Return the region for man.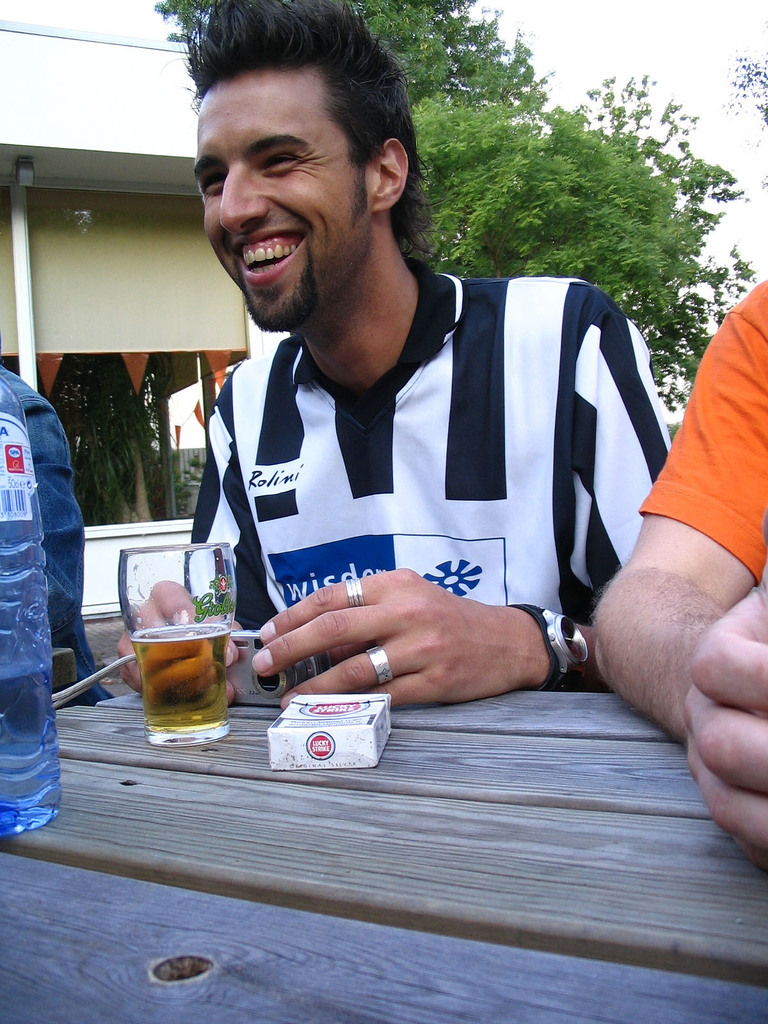
BBox(120, 40, 706, 802).
